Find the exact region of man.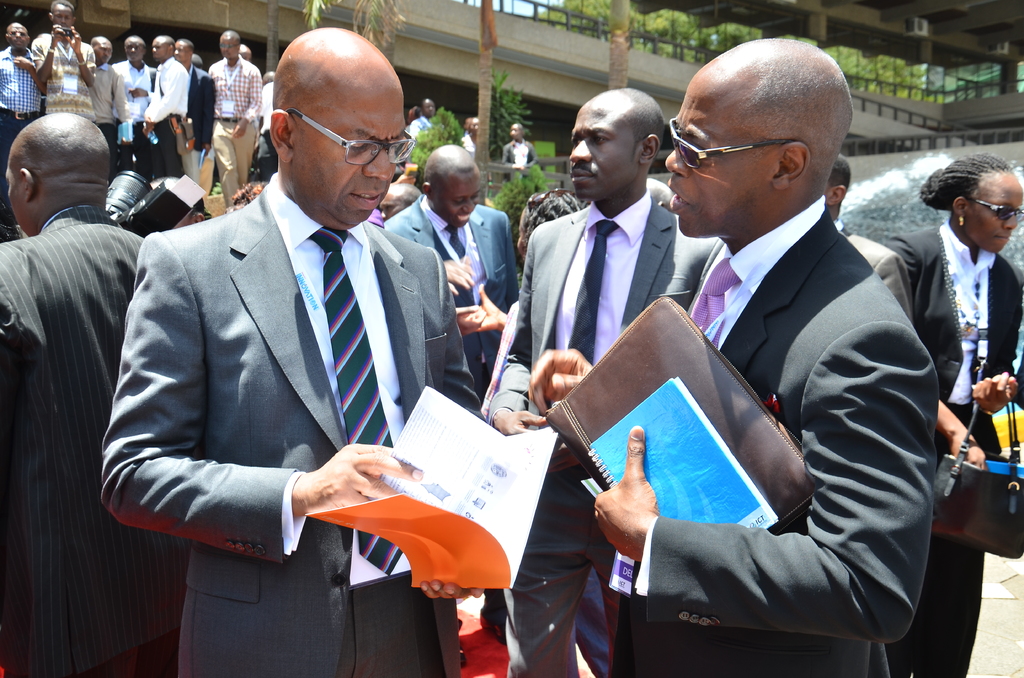
Exact region: BBox(206, 29, 261, 211).
